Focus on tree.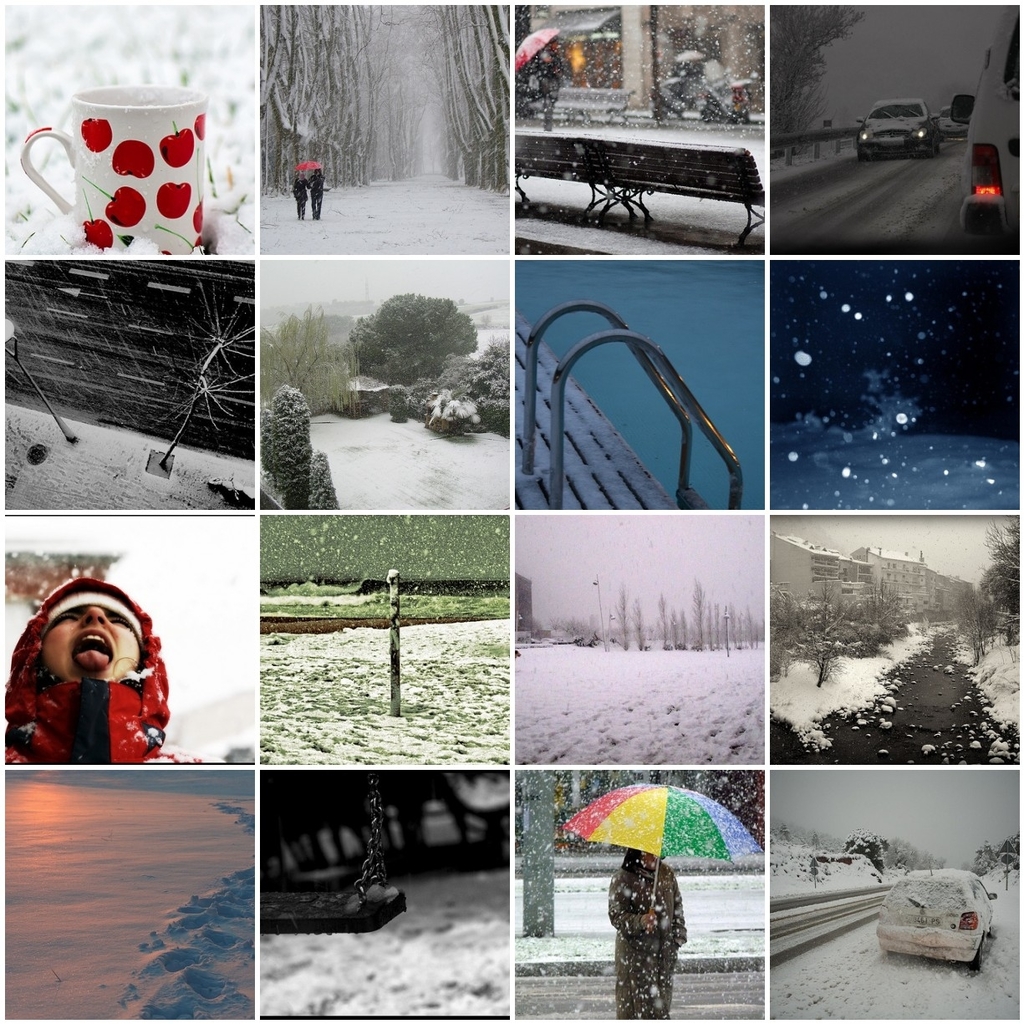
Focused at left=666, top=607, right=679, bottom=645.
